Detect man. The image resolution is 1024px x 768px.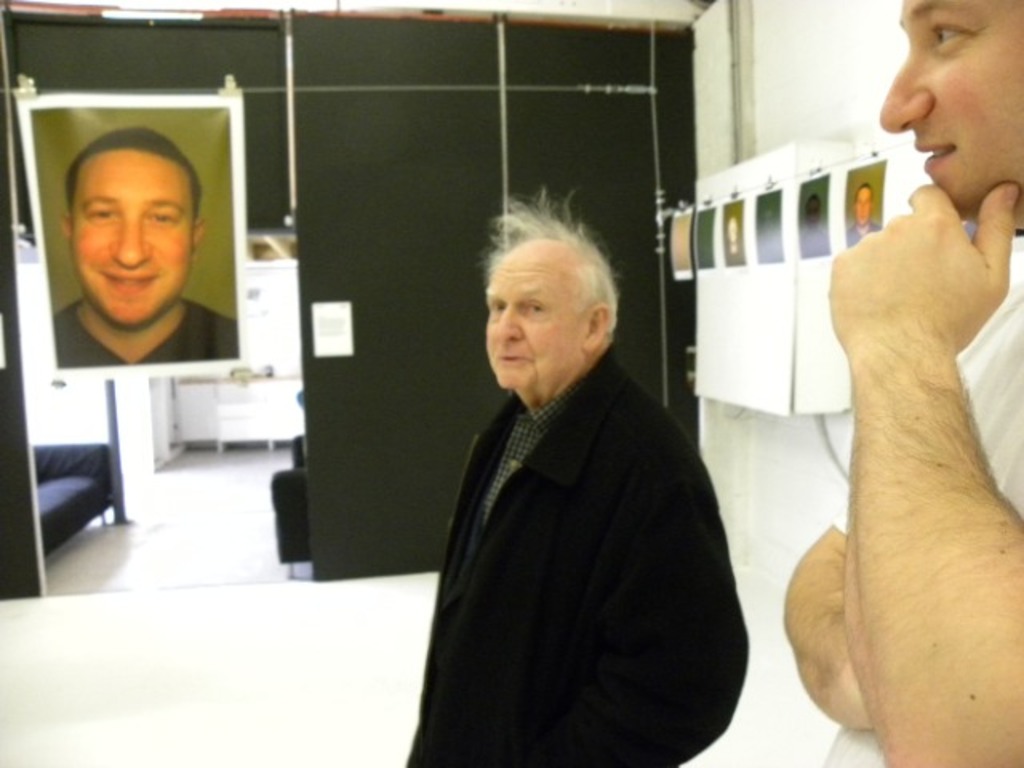
408,197,750,766.
